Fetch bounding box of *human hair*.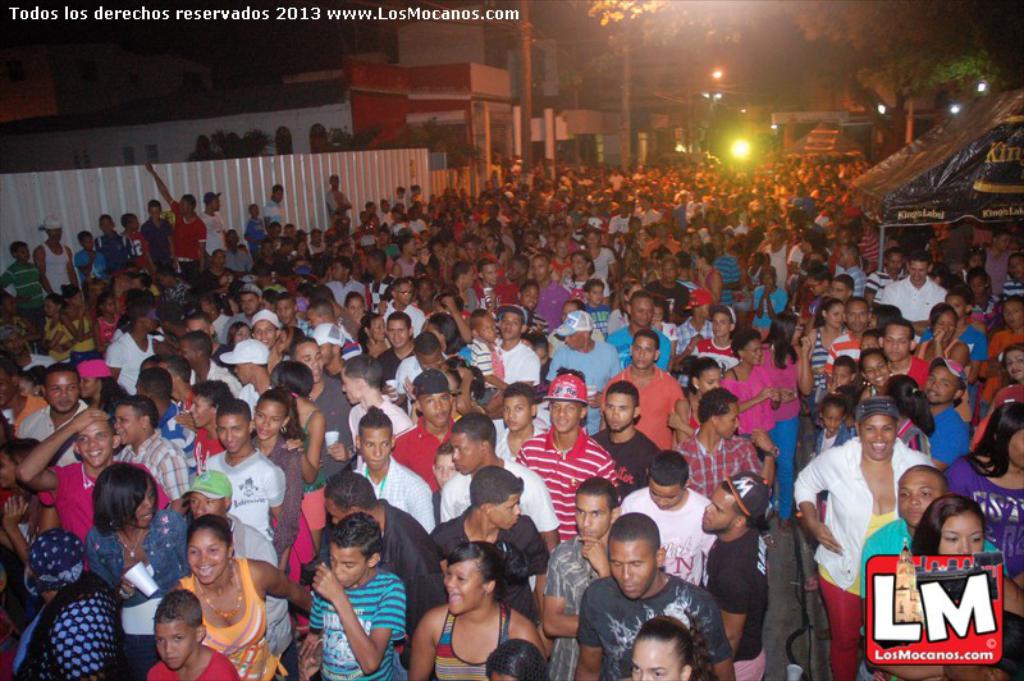
Bbox: (0,437,41,470).
